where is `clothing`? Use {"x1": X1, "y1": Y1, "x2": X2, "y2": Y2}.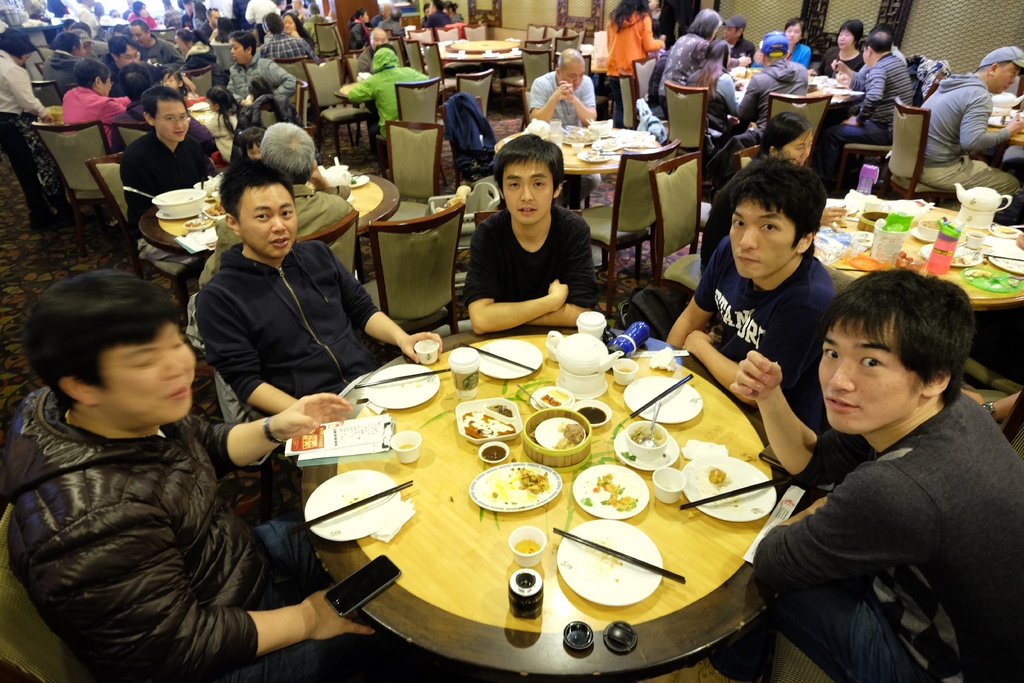
{"x1": 200, "y1": 231, "x2": 411, "y2": 503}.
